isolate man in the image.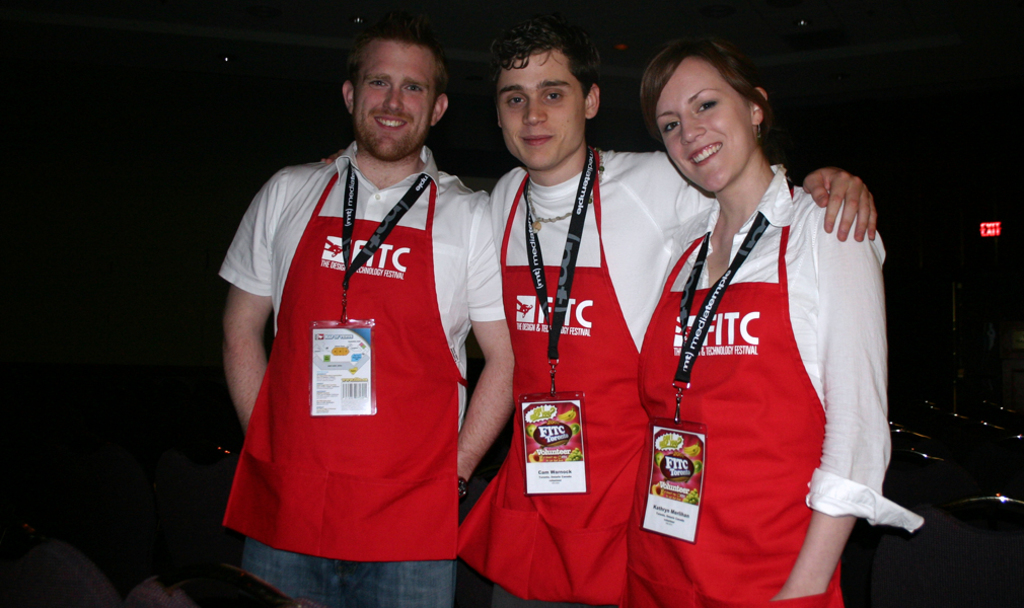
Isolated region: rect(206, 1, 518, 607).
